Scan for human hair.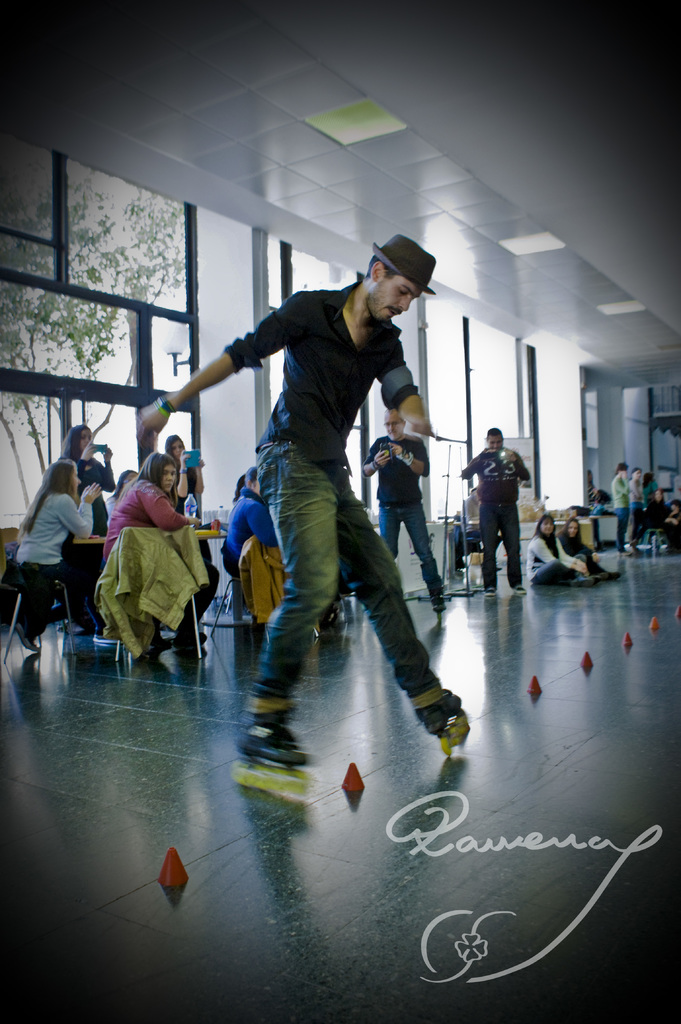
Scan result: locate(162, 435, 184, 461).
